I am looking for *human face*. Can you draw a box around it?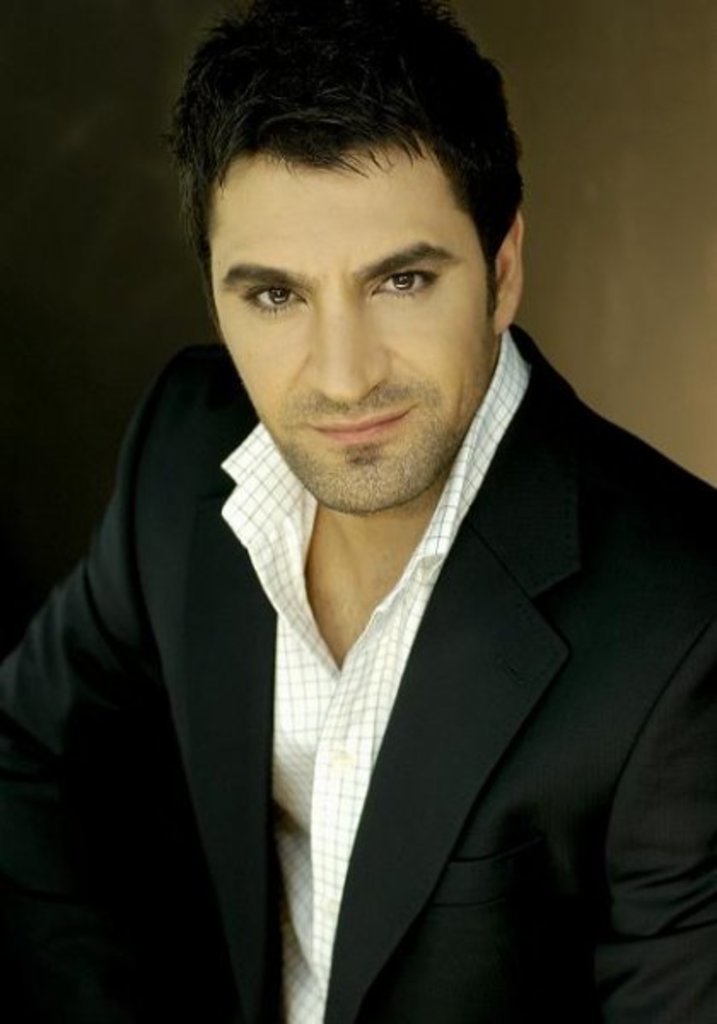
Sure, the bounding box is [left=205, top=167, right=495, bottom=507].
